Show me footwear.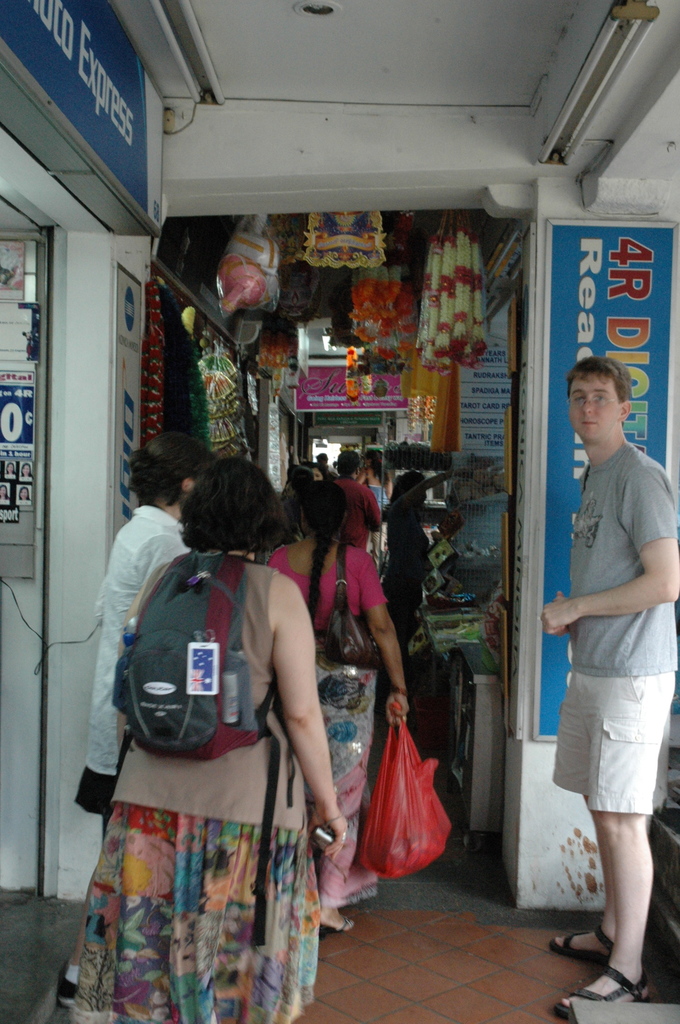
footwear is here: x1=60 y1=966 x2=86 y2=1010.
